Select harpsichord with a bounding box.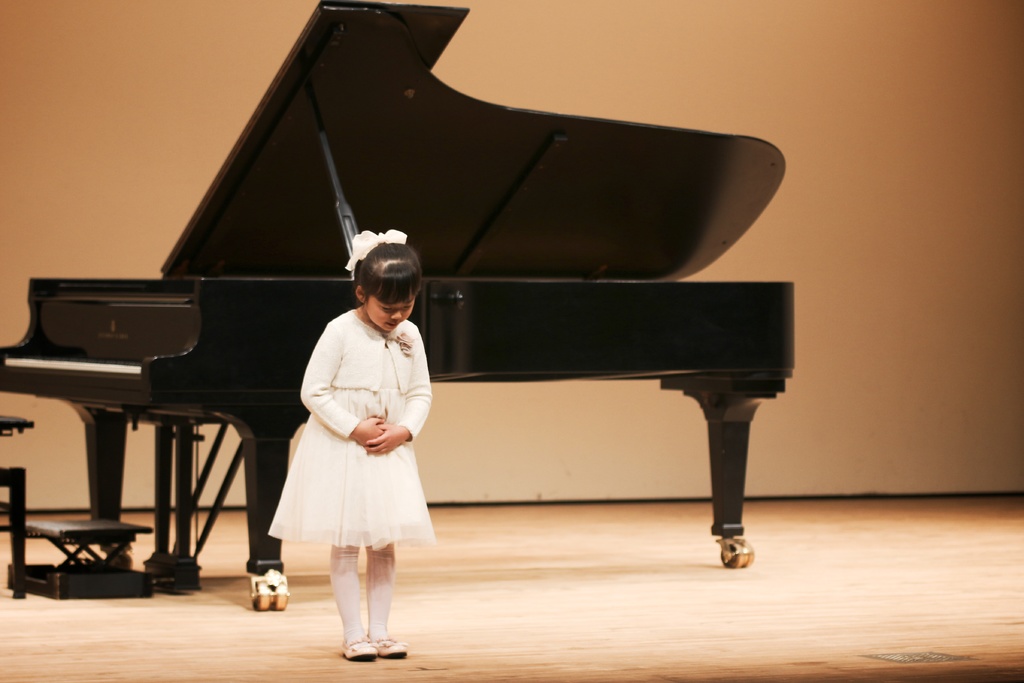
rect(0, 0, 799, 611).
